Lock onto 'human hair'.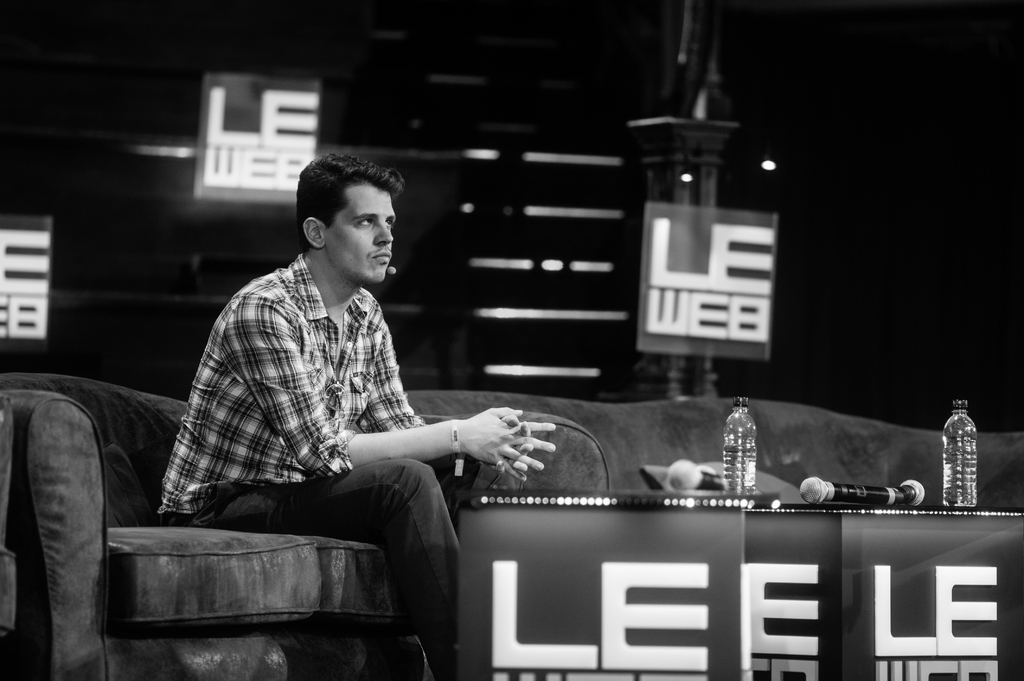
Locked: left=278, top=154, right=397, bottom=281.
